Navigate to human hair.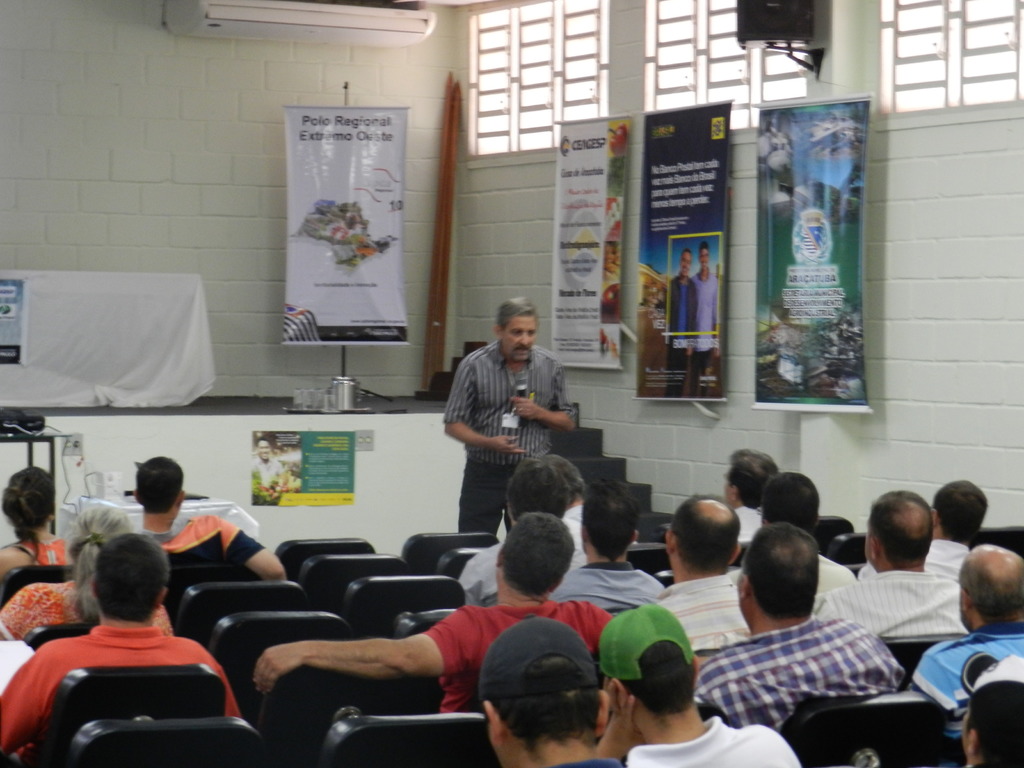
Navigation target: <box>929,477,986,545</box>.
